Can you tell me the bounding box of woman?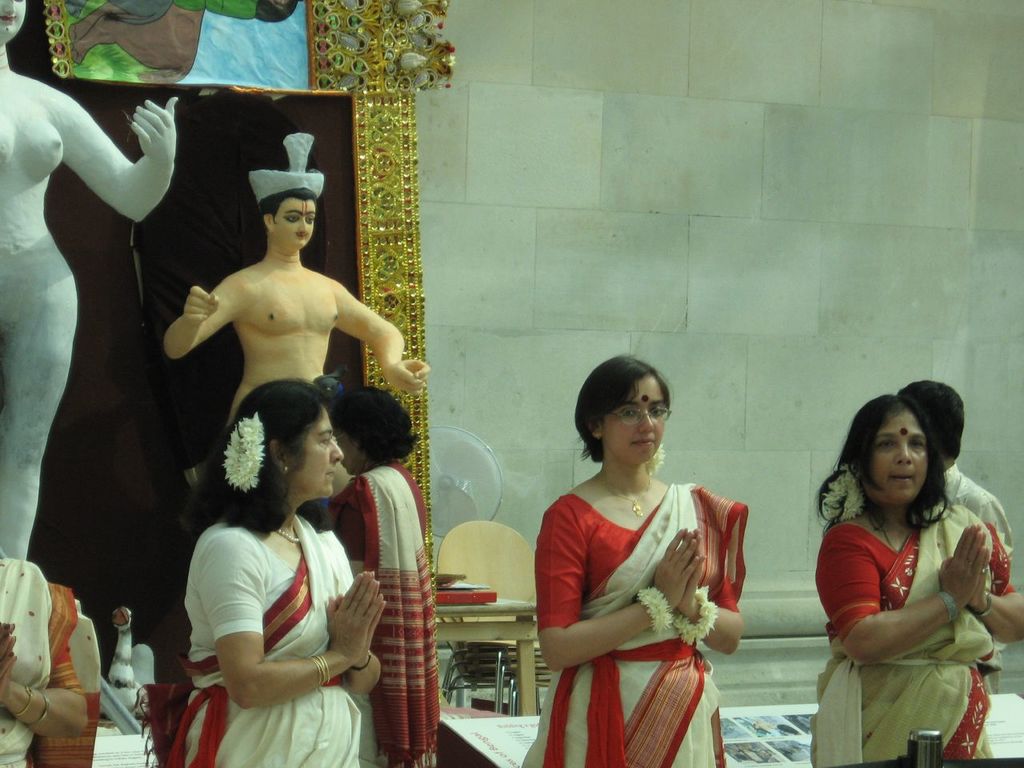
box=[322, 380, 432, 767].
